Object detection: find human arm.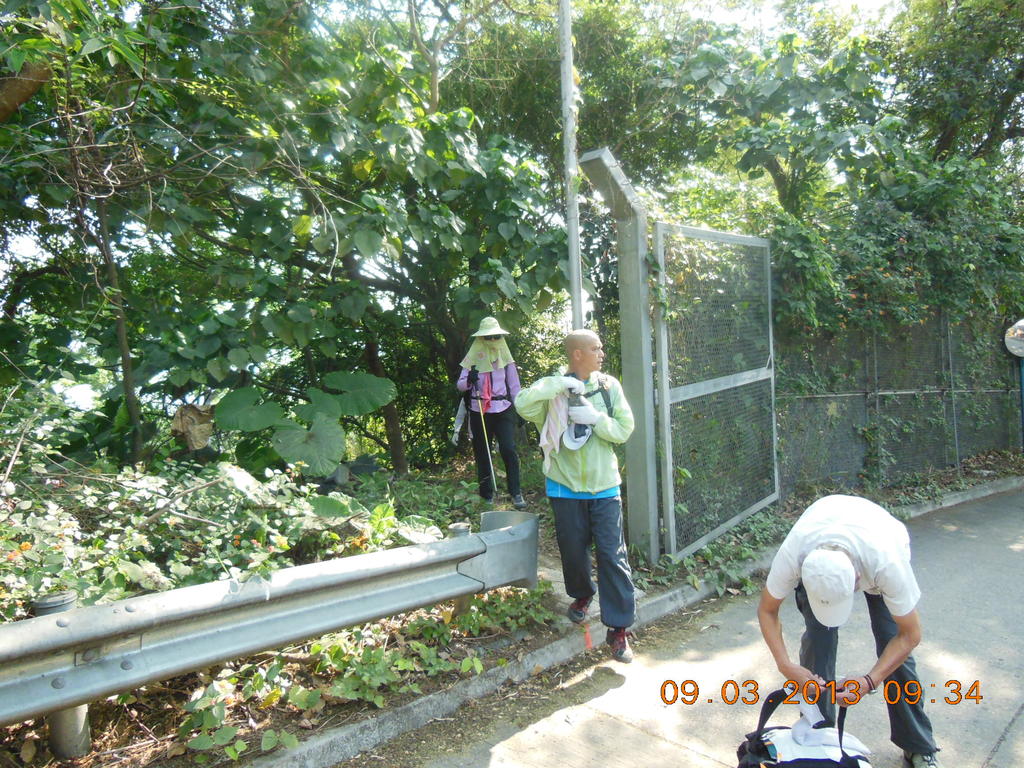
<box>452,360,470,404</box>.
